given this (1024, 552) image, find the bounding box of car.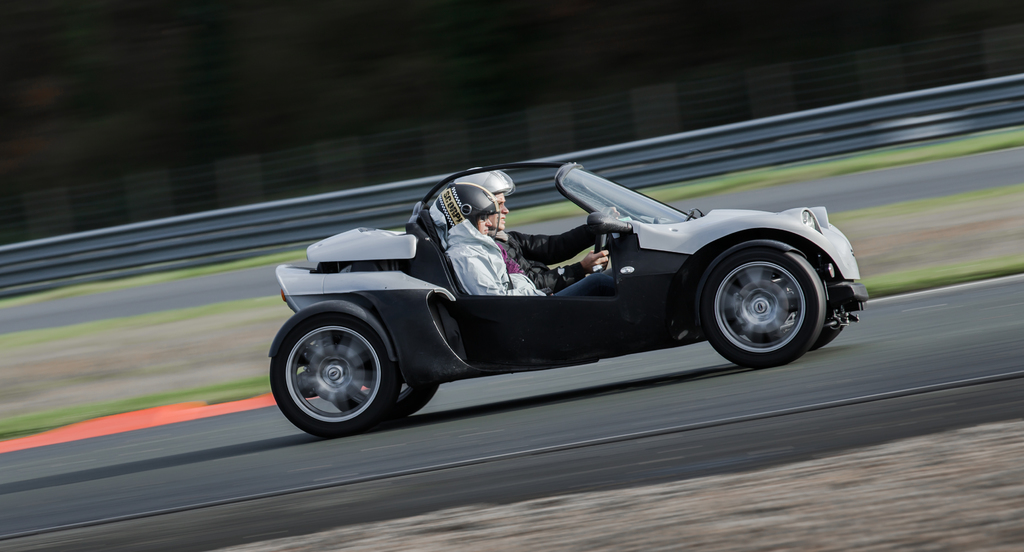
left=276, top=154, right=864, bottom=424.
